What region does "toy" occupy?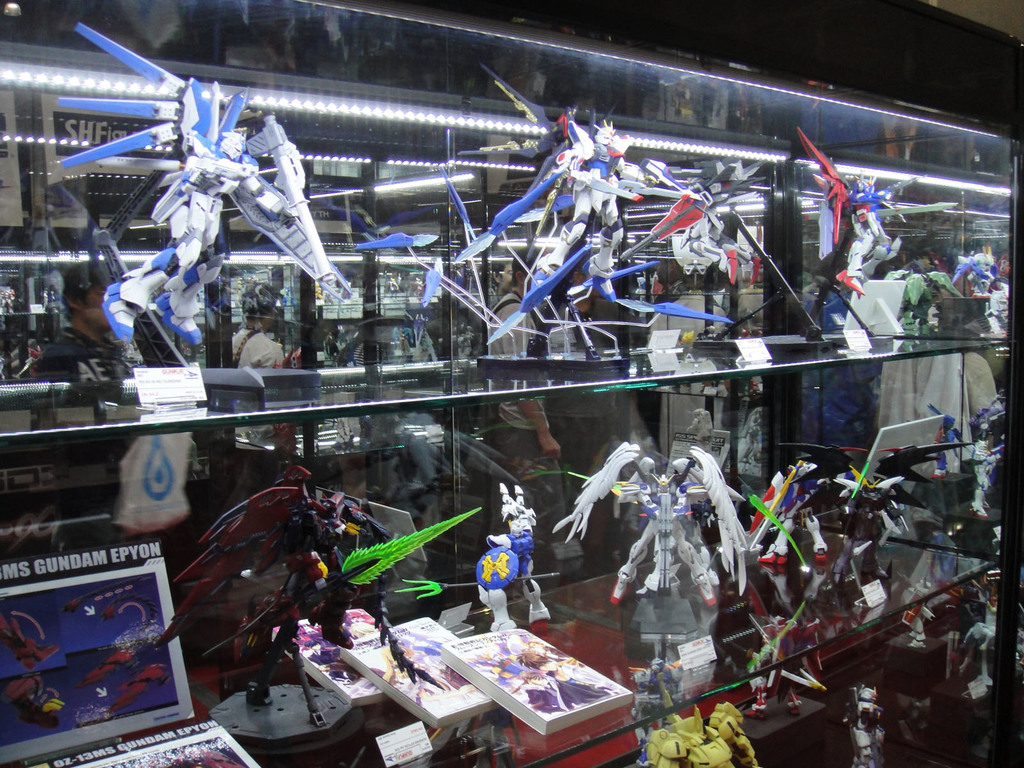
[928, 401, 957, 488].
